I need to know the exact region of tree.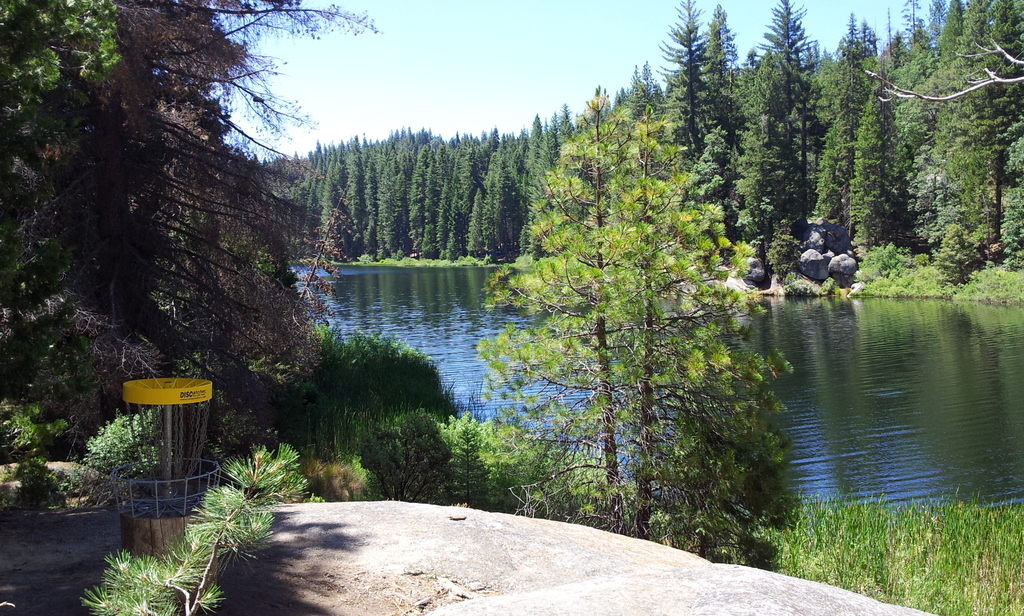
Region: select_region(660, 0, 717, 127).
